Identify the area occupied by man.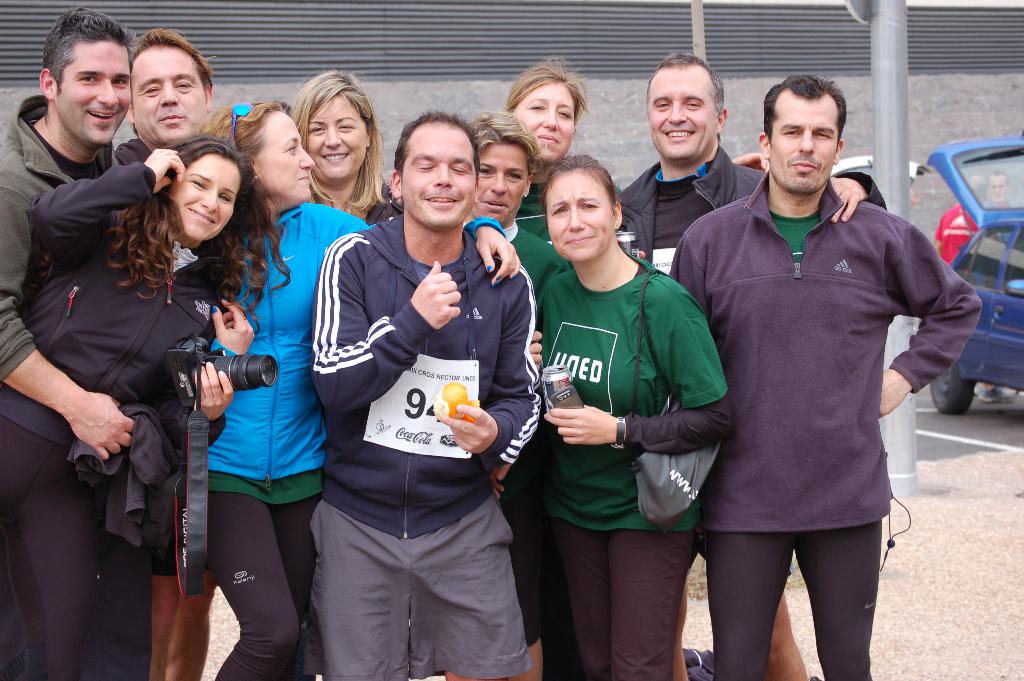
Area: (left=310, top=108, right=539, bottom=680).
